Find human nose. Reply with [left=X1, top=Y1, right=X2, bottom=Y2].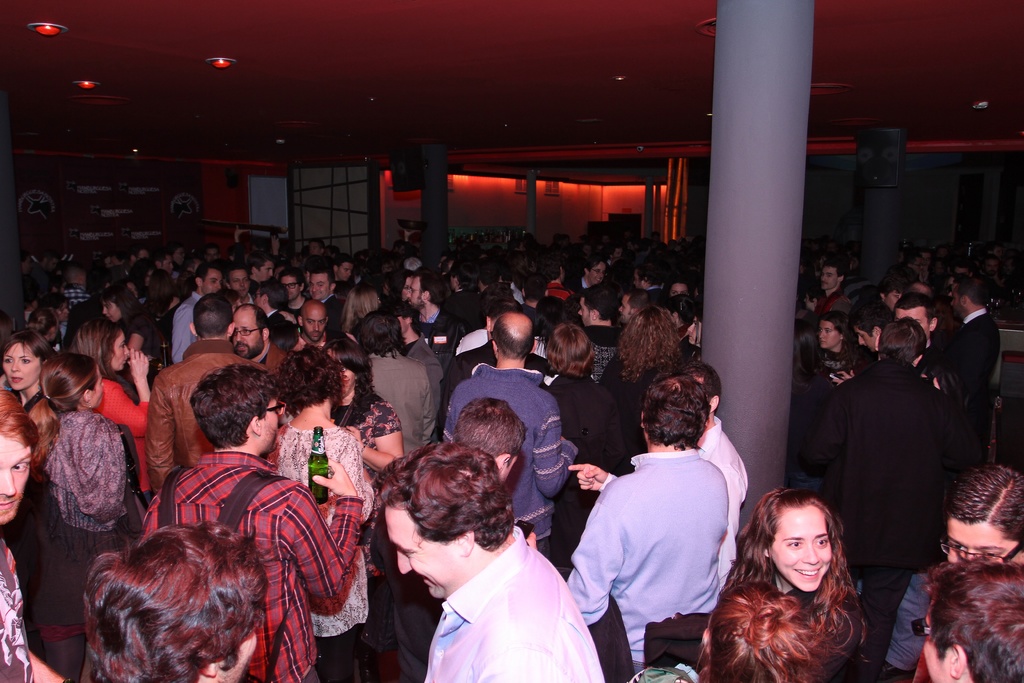
[left=235, top=331, right=244, bottom=342].
